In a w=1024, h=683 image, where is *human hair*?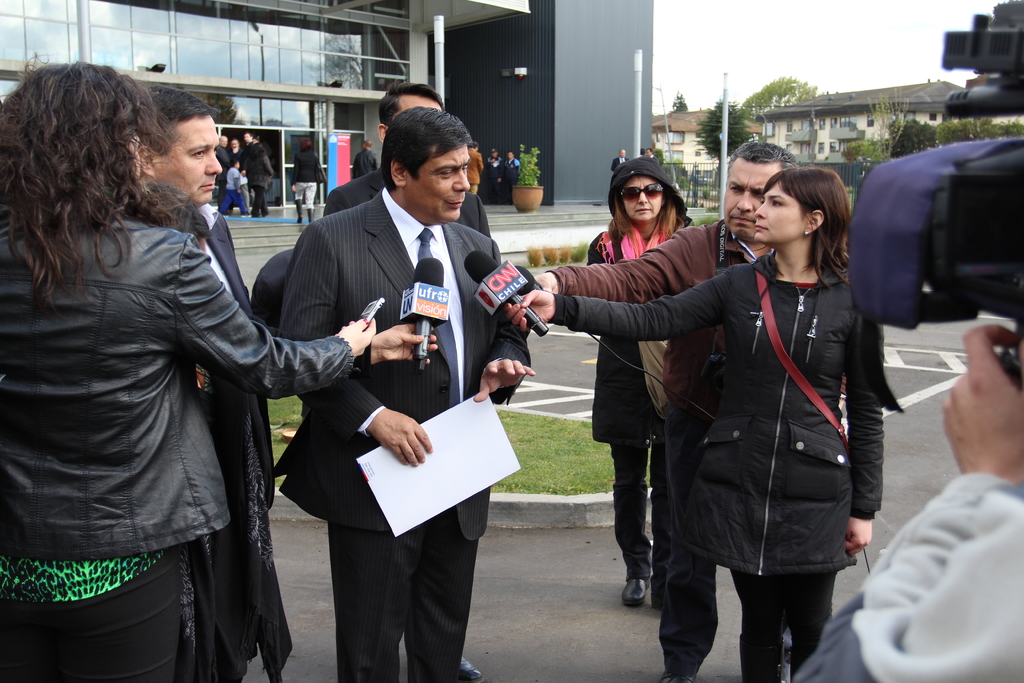
detection(380, 102, 474, 191).
